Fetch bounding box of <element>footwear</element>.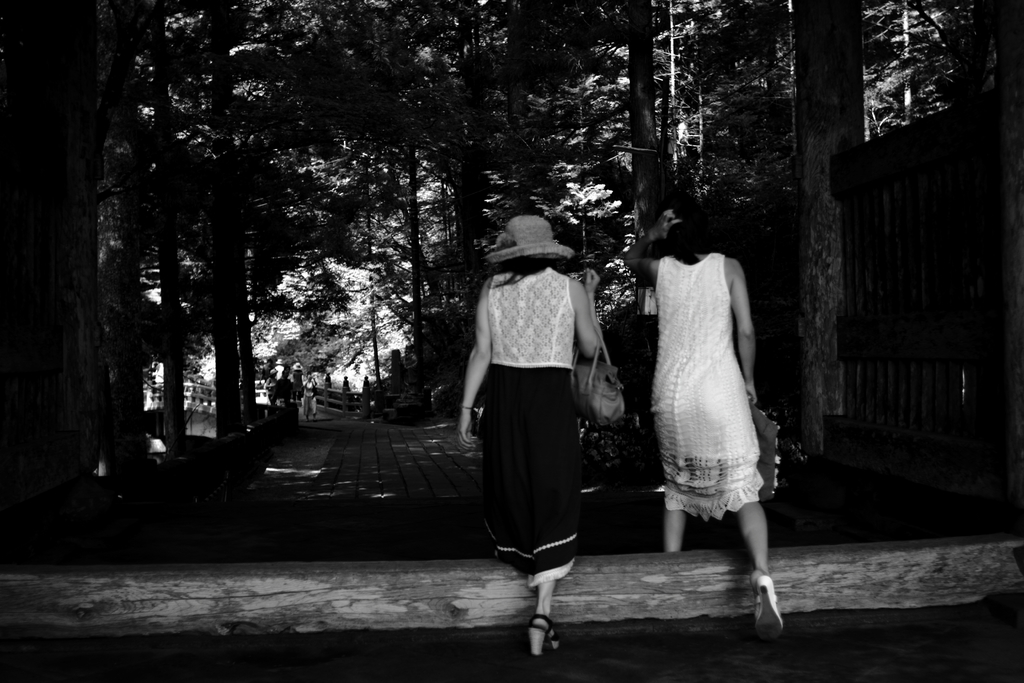
Bbox: [left=513, top=587, right=574, bottom=665].
